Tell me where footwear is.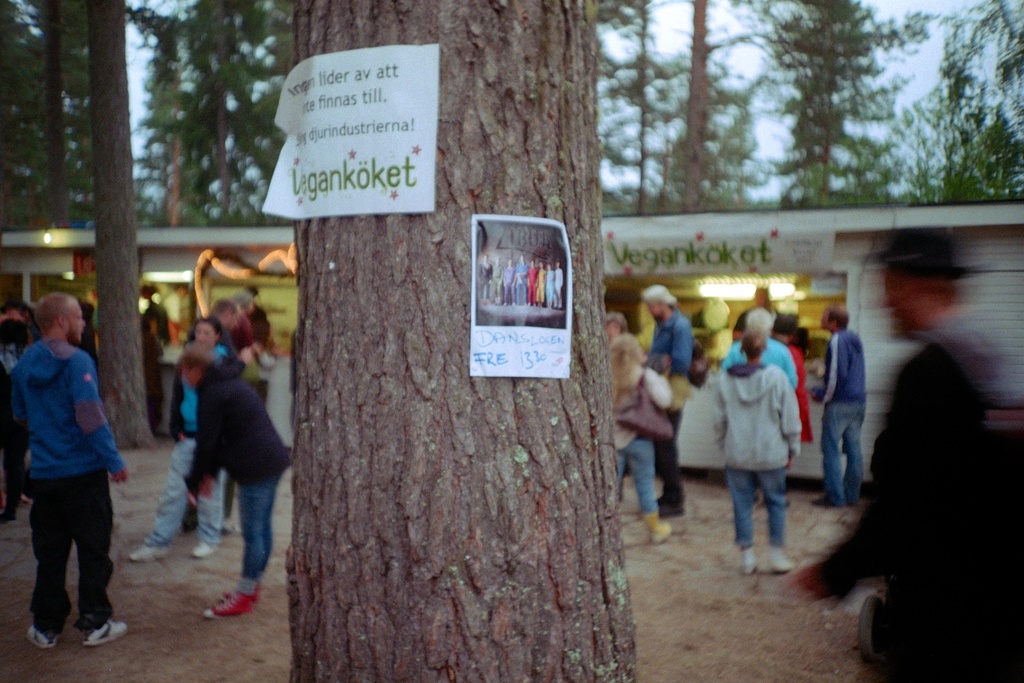
footwear is at {"x1": 769, "y1": 546, "x2": 796, "y2": 572}.
